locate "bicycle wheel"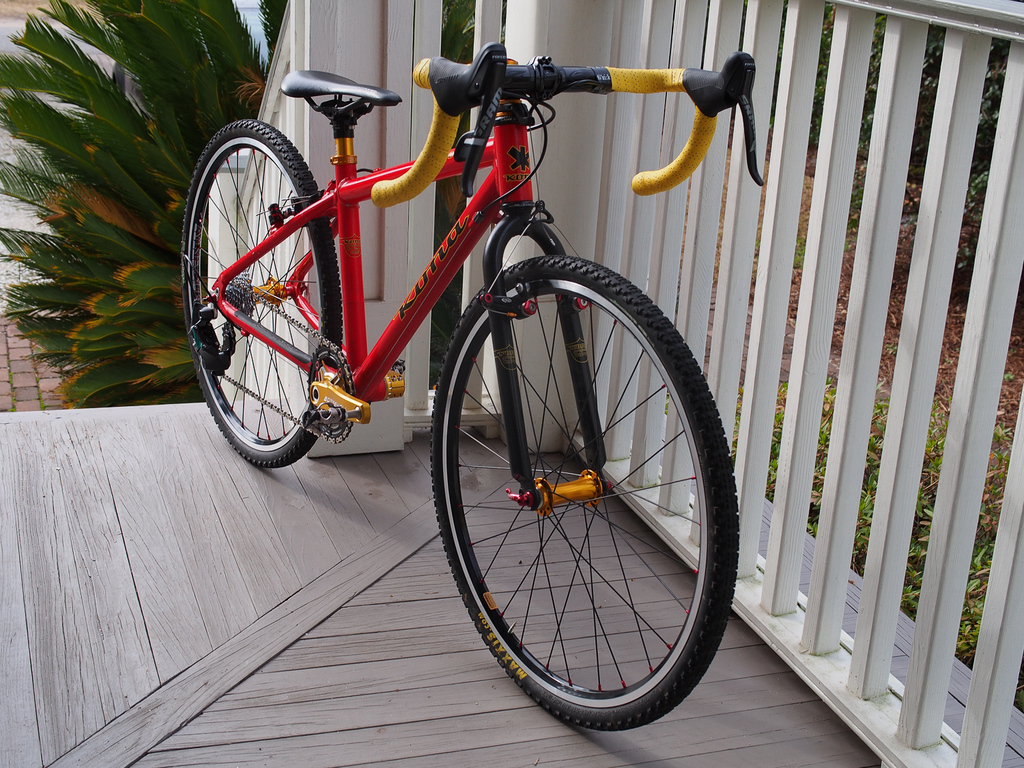
bbox=[425, 254, 746, 731]
